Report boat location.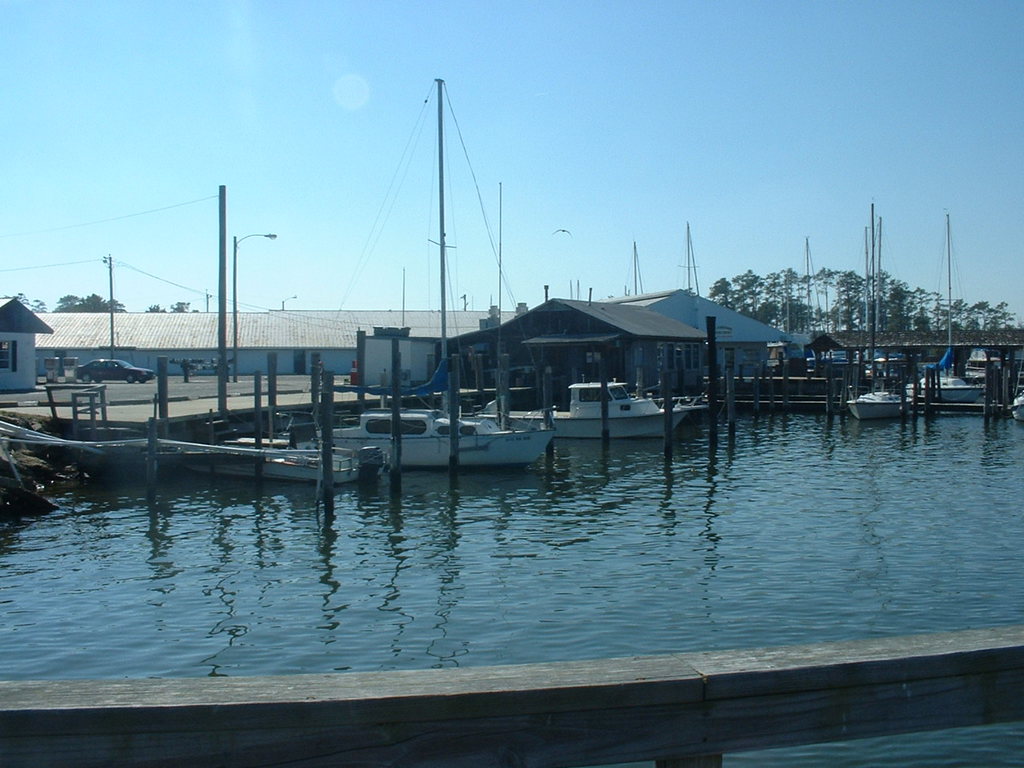
Report: x1=460, y1=380, x2=705, y2=436.
